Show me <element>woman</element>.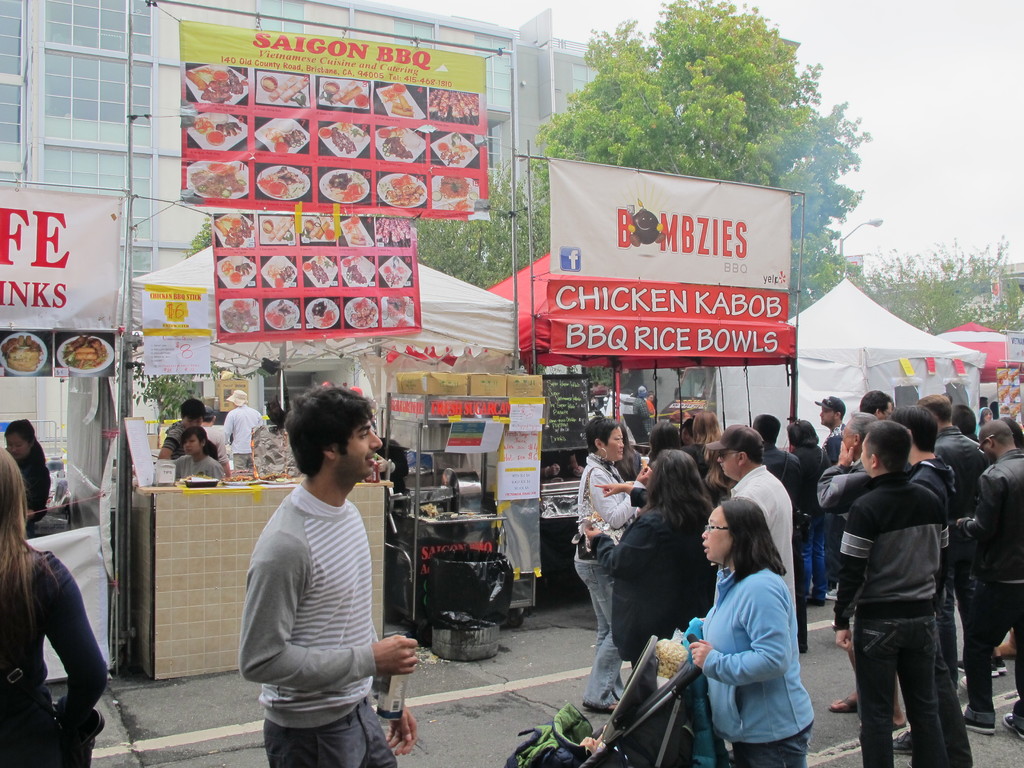
<element>woman</element> is here: 580 440 721 674.
